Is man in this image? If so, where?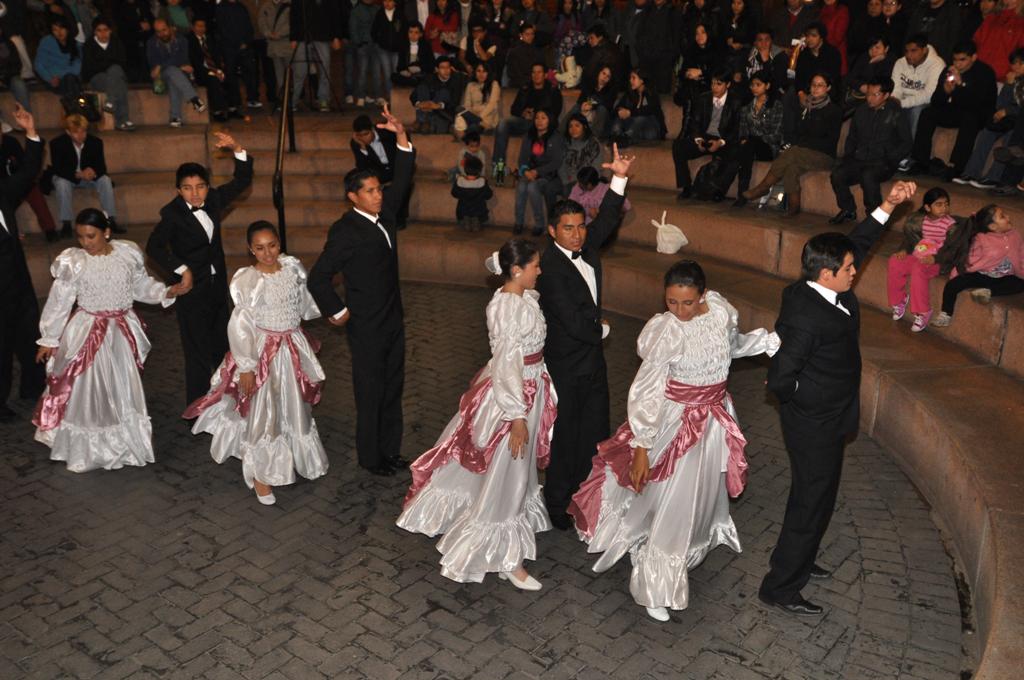
Yes, at Rect(146, 129, 255, 409).
